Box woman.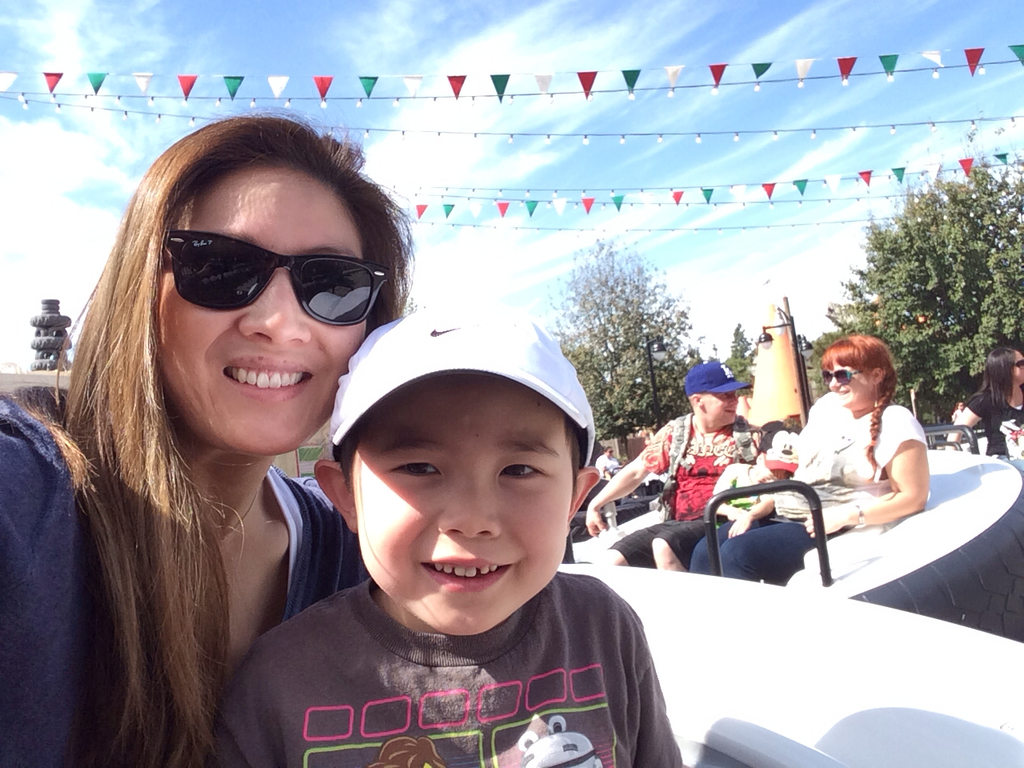
select_region(682, 330, 964, 588).
